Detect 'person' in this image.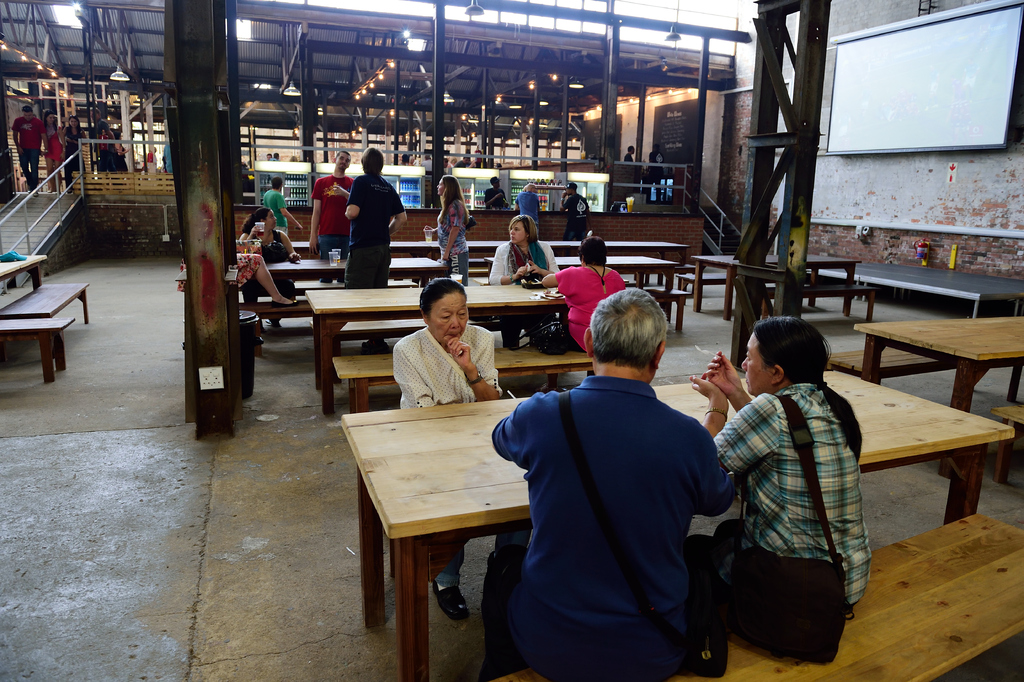
Detection: <box>5,99,50,195</box>.
